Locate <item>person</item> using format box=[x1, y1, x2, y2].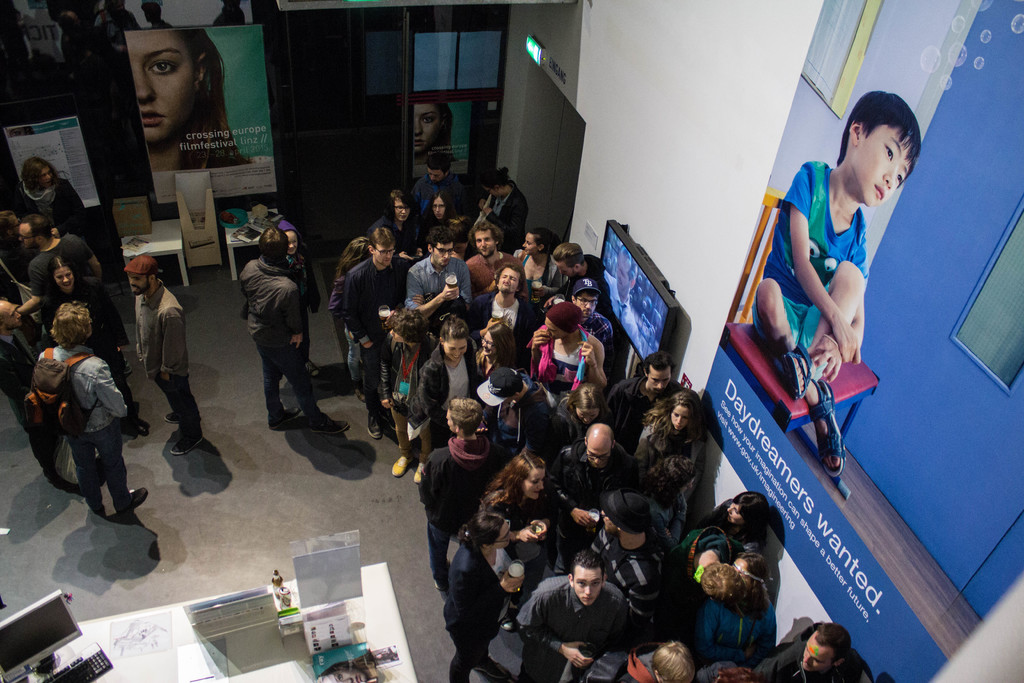
box=[342, 226, 409, 433].
